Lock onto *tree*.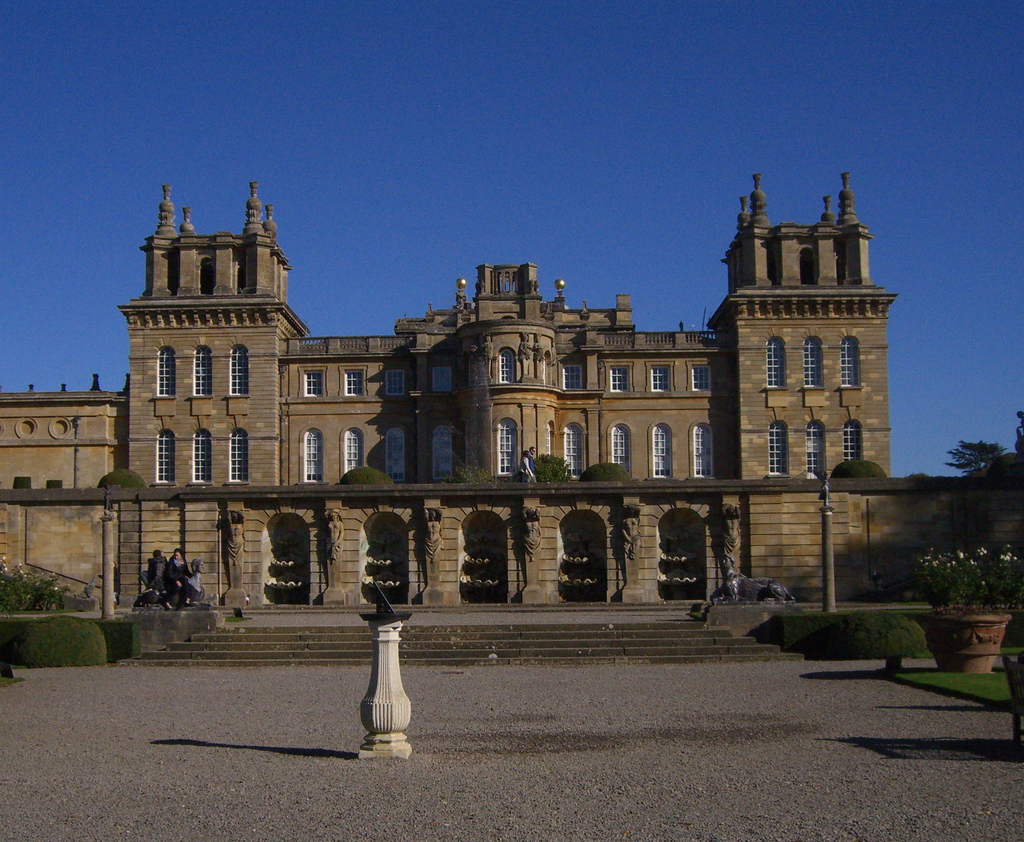
Locked: box=[945, 439, 1010, 473].
